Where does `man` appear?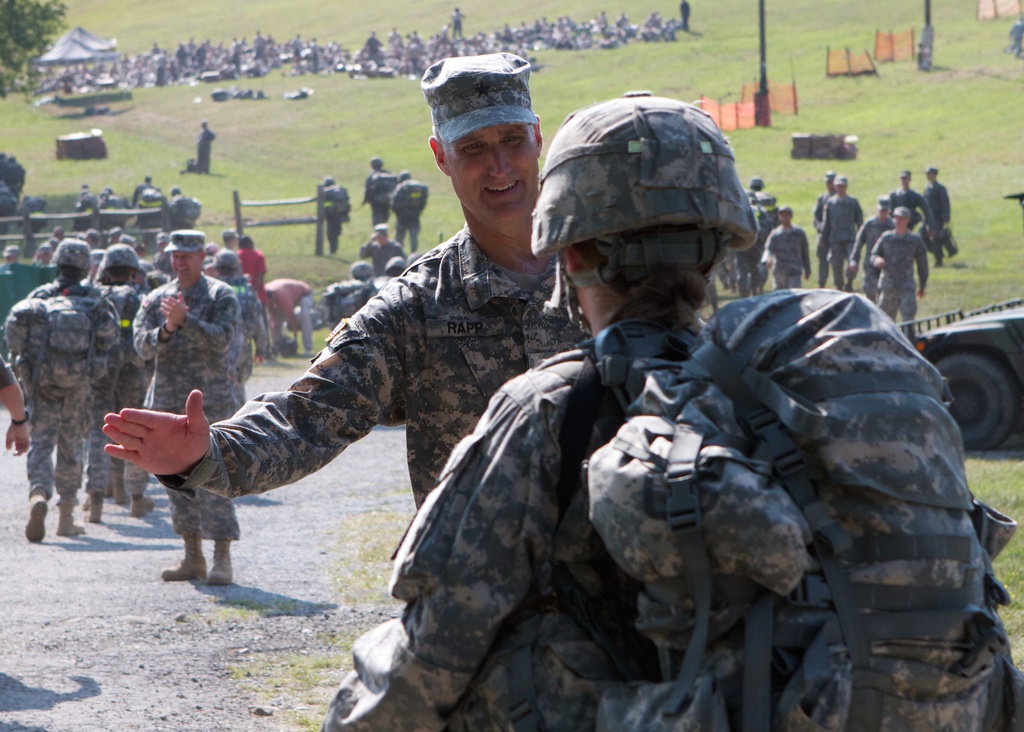
Appears at 134:229:240:581.
